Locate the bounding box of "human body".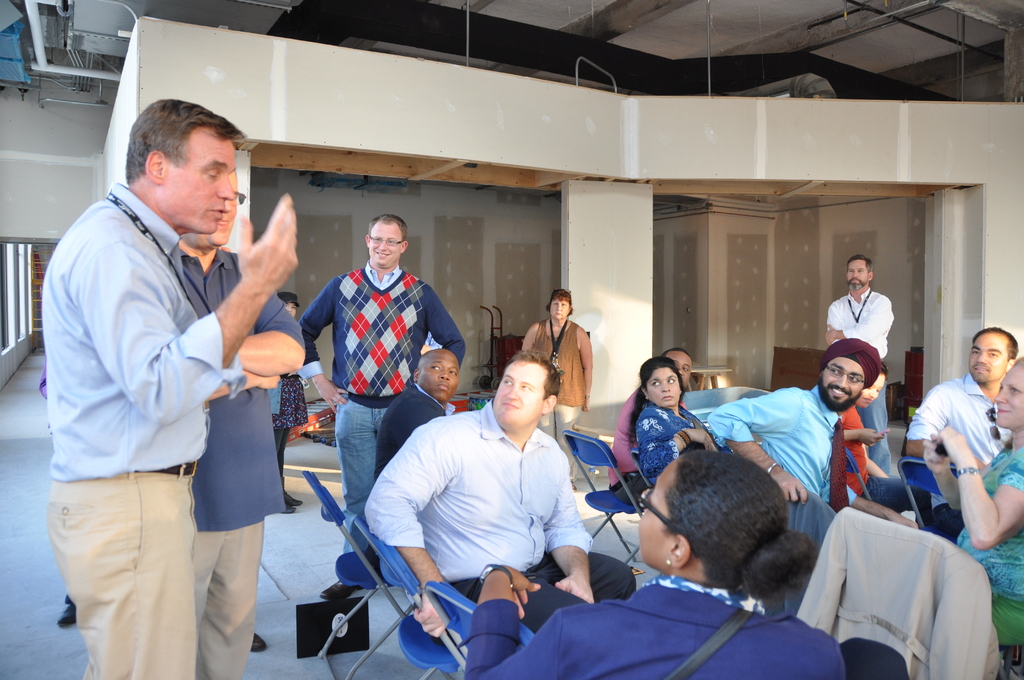
Bounding box: [left=600, top=345, right=692, bottom=499].
